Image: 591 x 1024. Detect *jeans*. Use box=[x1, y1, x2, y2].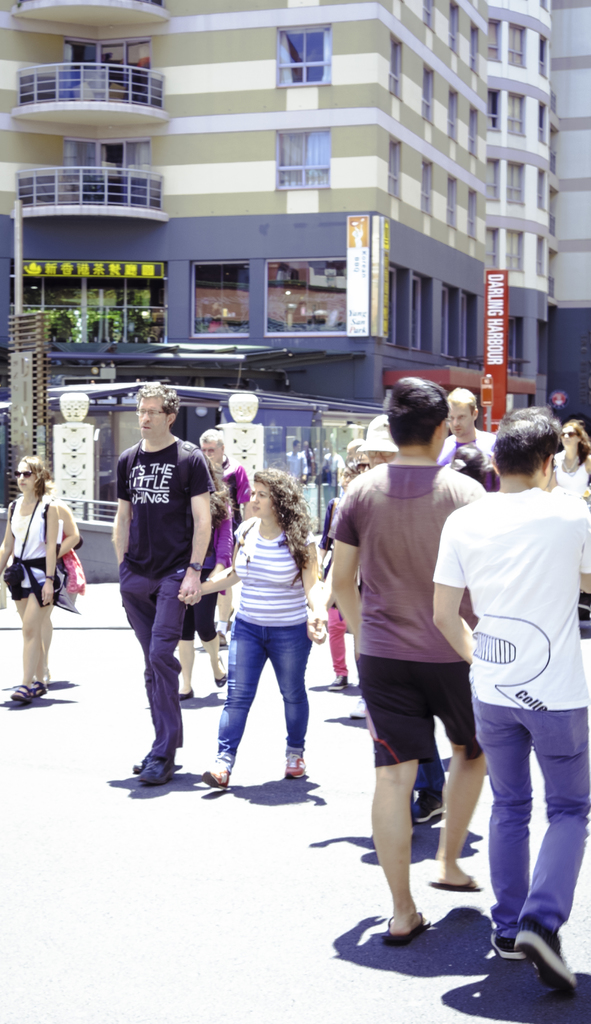
box=[216, 623, 312, 764].
